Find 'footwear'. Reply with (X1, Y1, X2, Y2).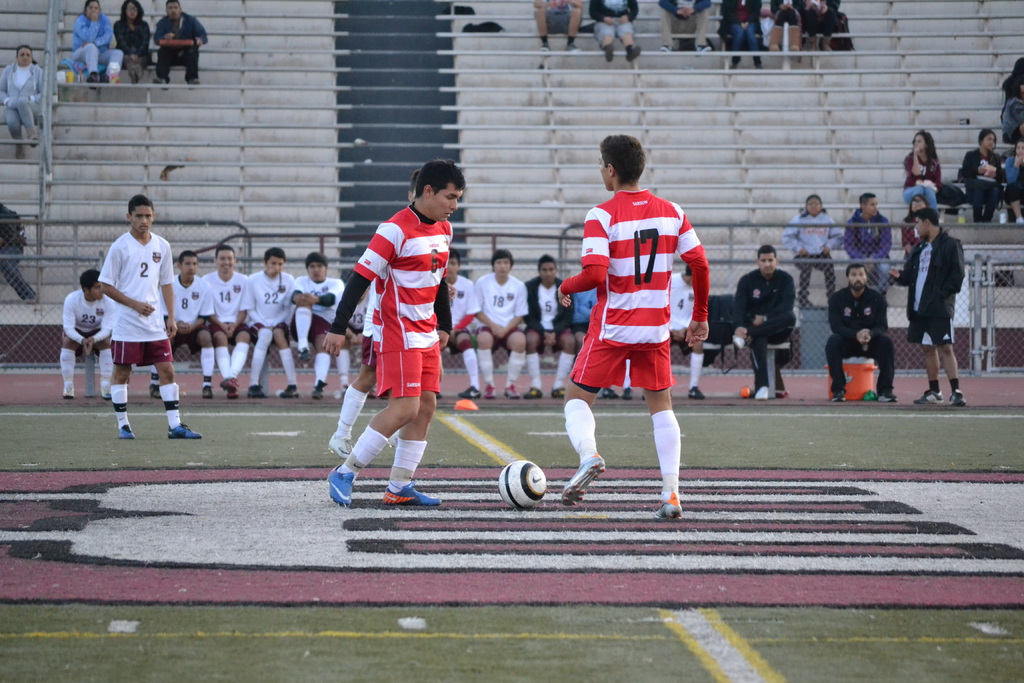
(768, 24, 785, 51).
